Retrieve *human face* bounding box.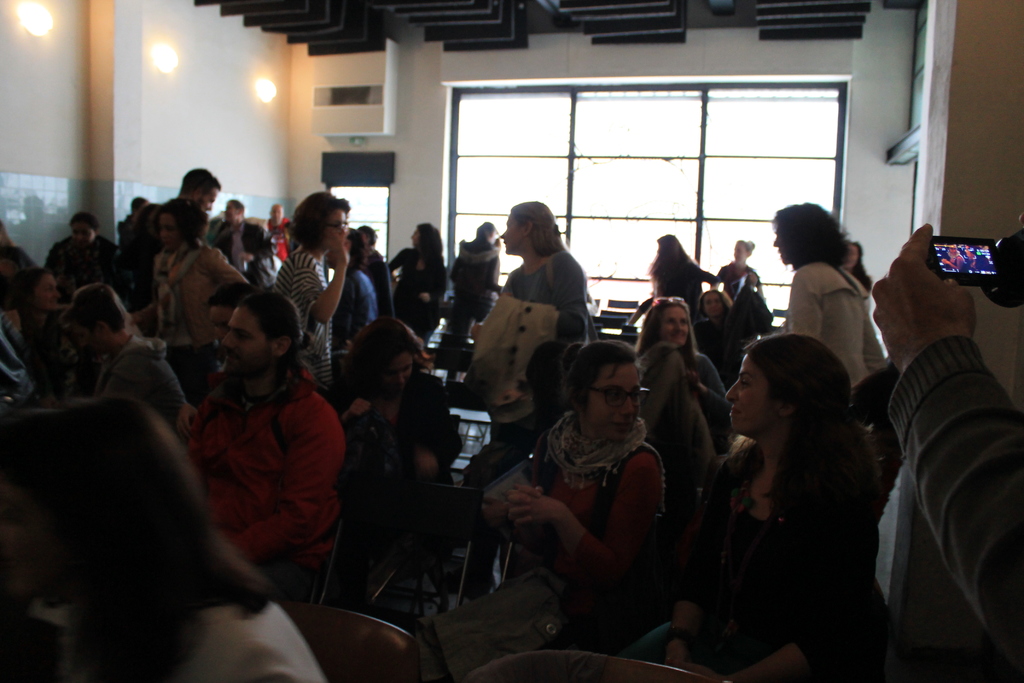
Bounding box: (63,327,95,363).
